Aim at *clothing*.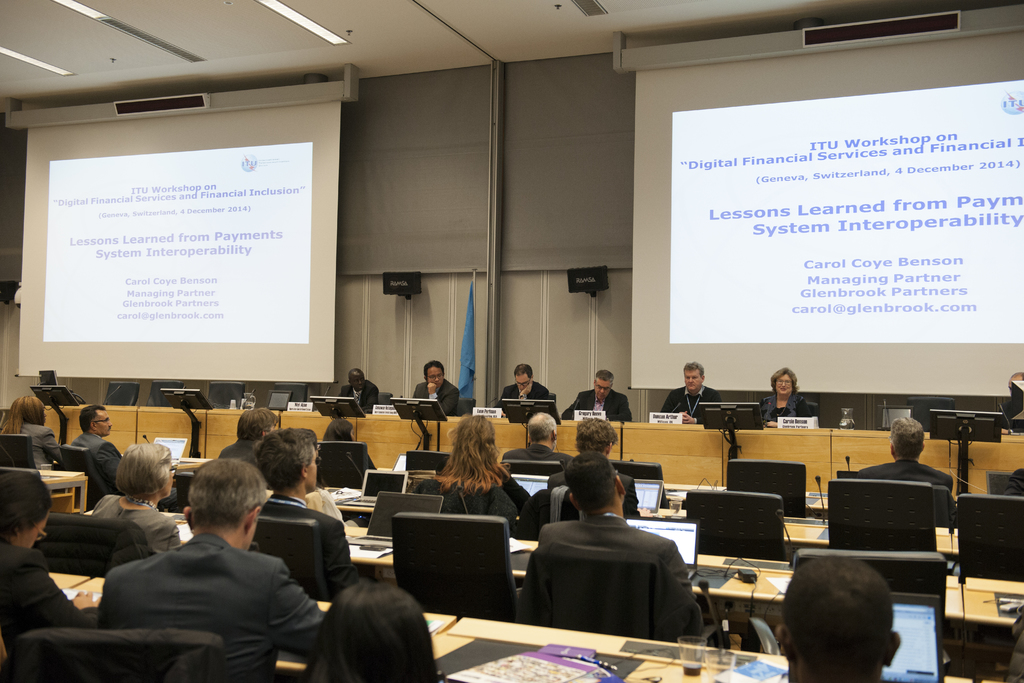
Aimed at select_region(544, 513, 705, 644).
